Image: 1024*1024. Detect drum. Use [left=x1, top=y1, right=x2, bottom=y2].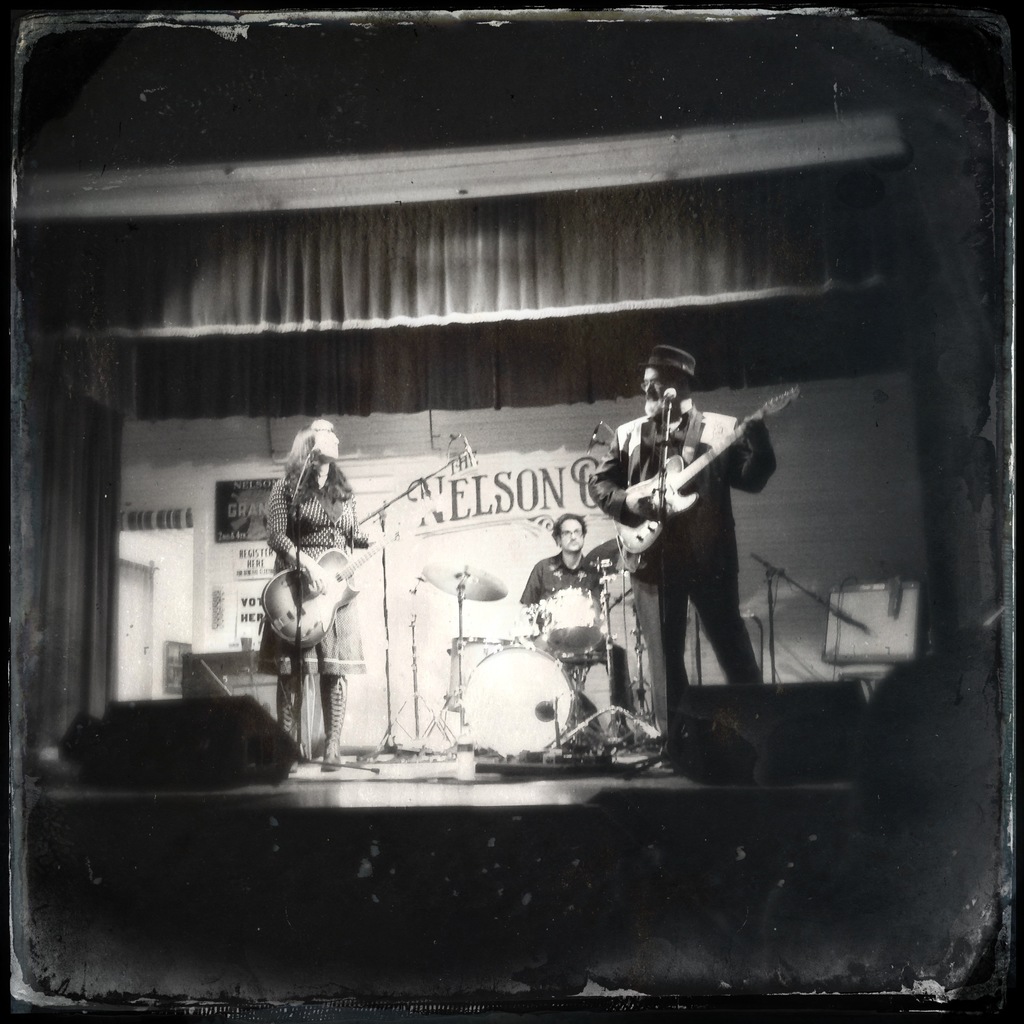
[left=450, top=629, right=497, bottom=699].
